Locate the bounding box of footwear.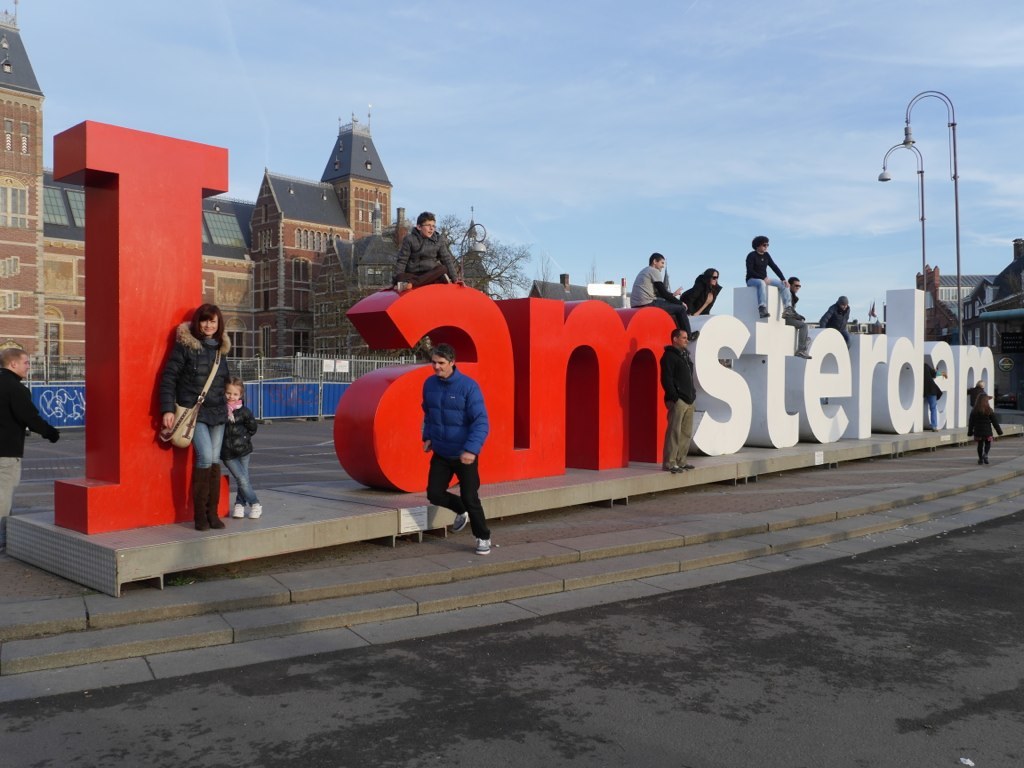
Bounding box: bbox=[983, 439, 990, 467].
